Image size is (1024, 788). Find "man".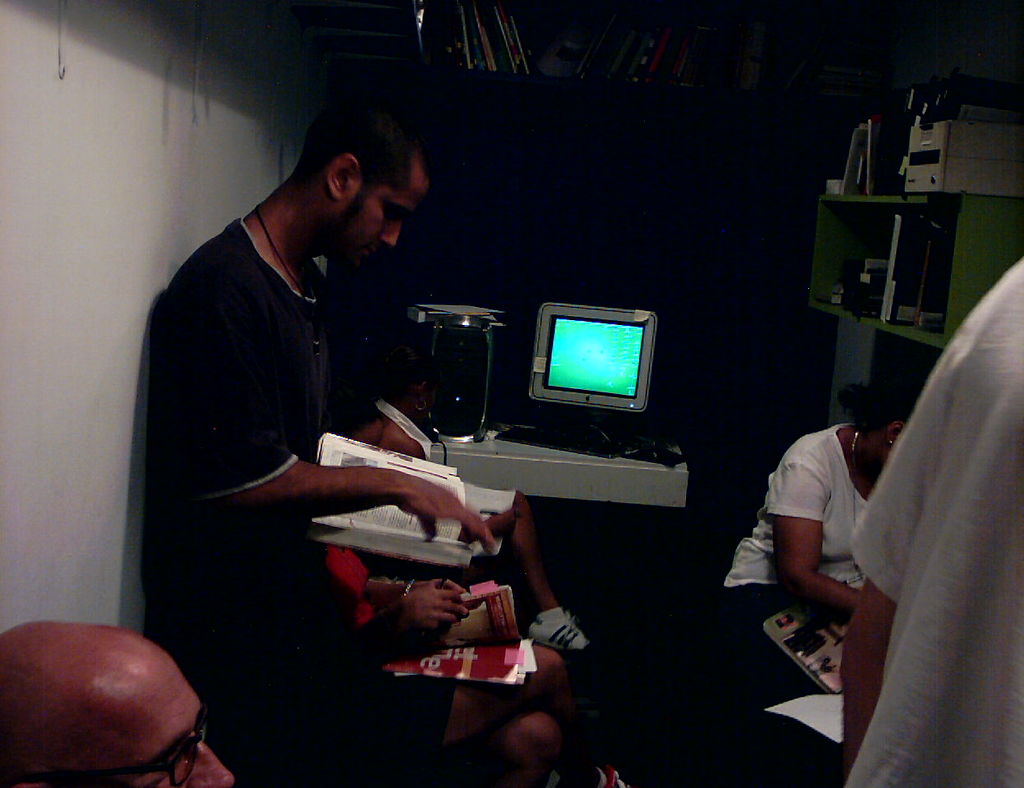
crop(0, 618, 235, 787).
